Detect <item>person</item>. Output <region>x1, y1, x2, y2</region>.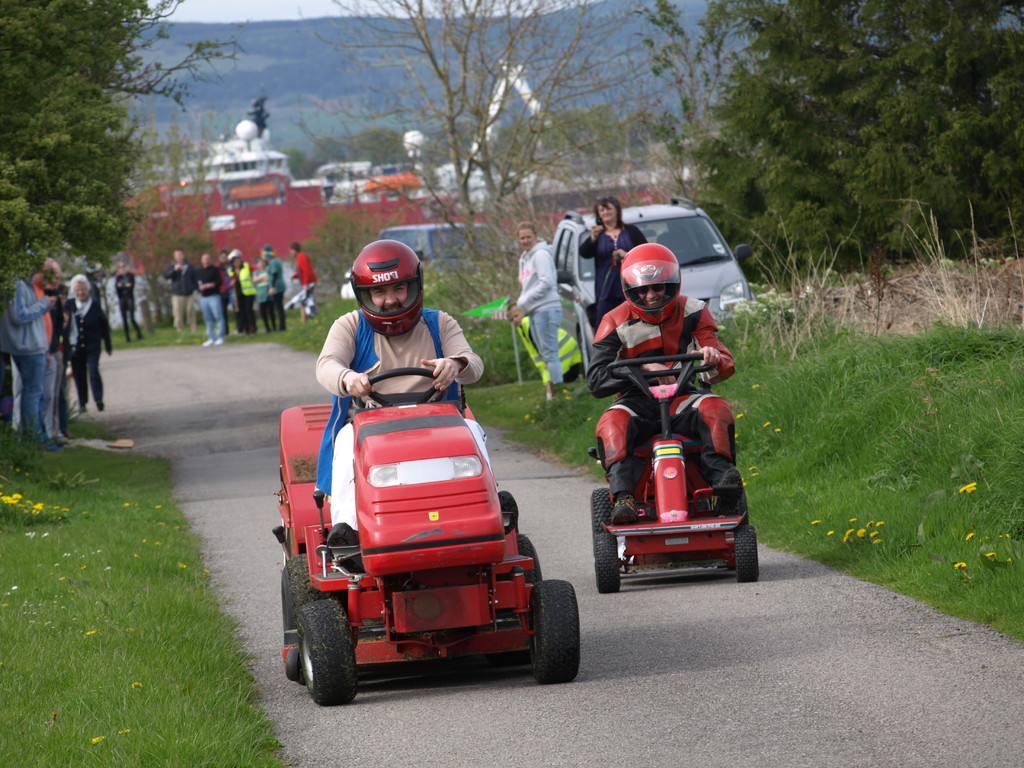
<region>601, 259, 737, 586</region>.
